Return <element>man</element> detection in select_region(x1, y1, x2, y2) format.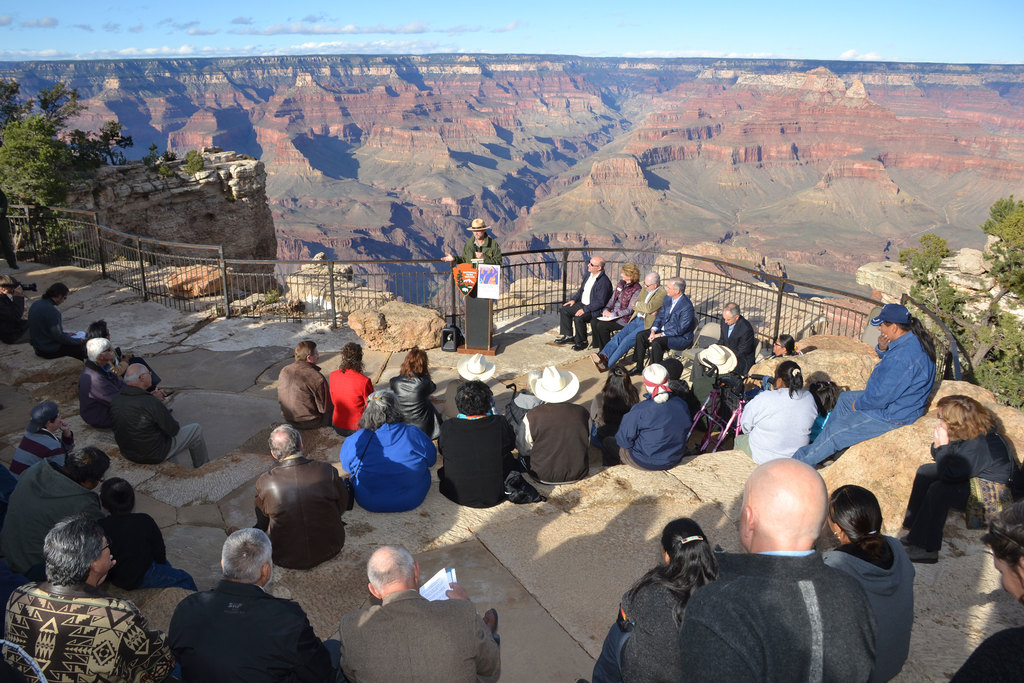
select_region(256, 424, 352, 568).
